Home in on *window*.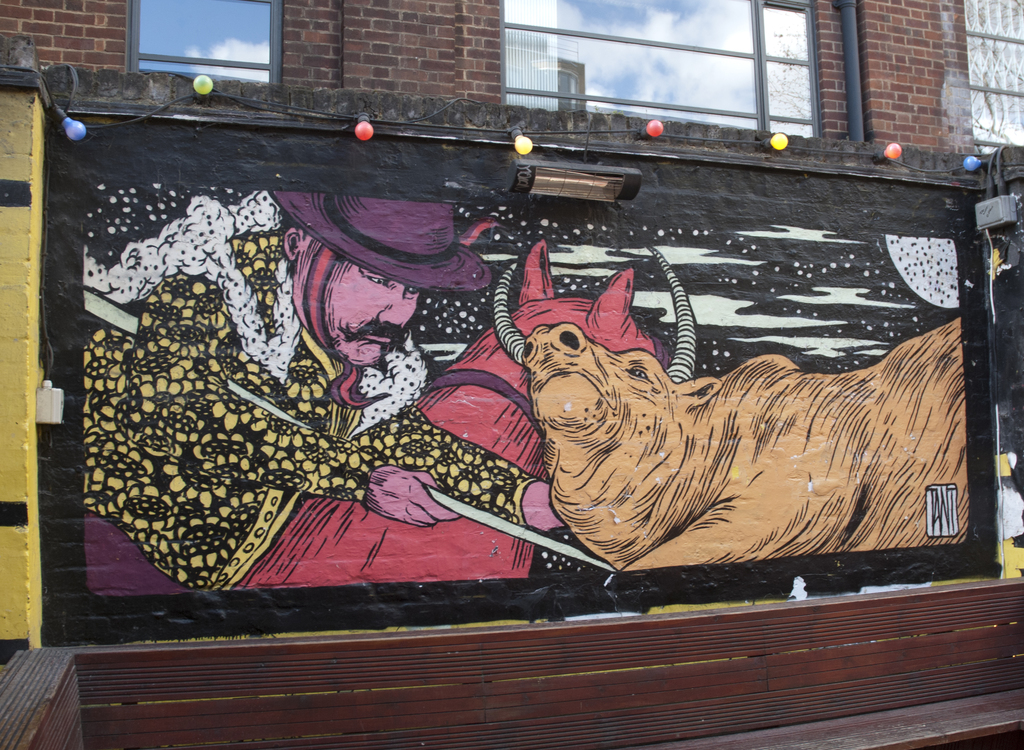
Homed in at select_region(495, 0, 825, 140).
